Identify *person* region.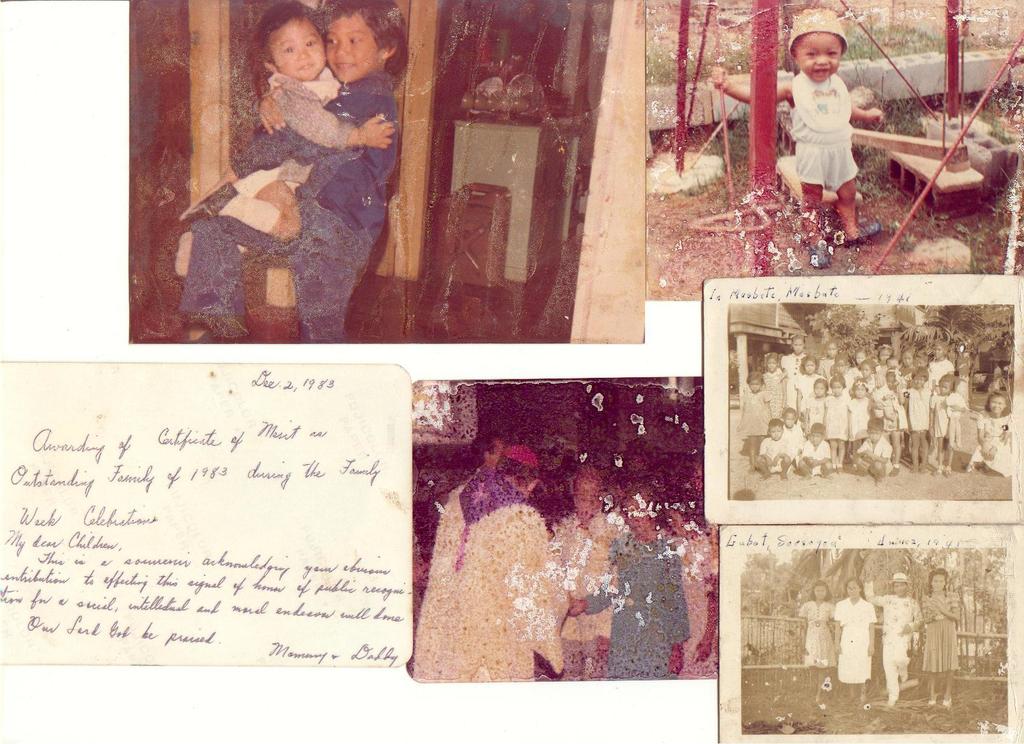
Region: 709 8 883 268.
